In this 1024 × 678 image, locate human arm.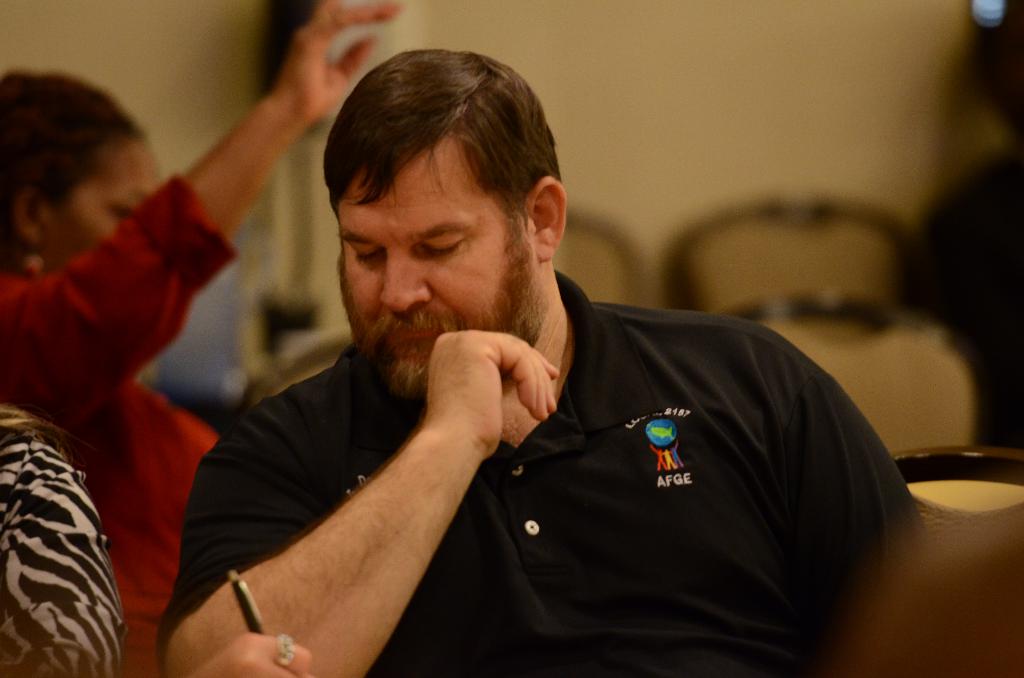
Bounding box: [x1=0, y1=0, x2=408, y2=433].
